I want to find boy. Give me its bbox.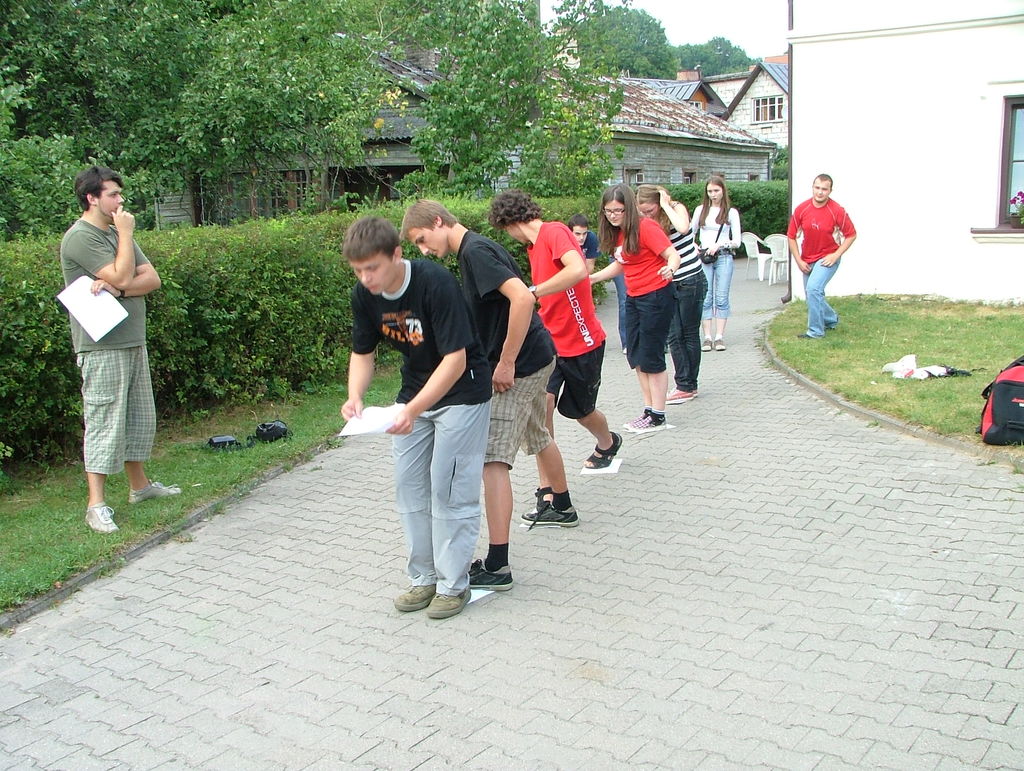
[339, 216, 492, 618].
